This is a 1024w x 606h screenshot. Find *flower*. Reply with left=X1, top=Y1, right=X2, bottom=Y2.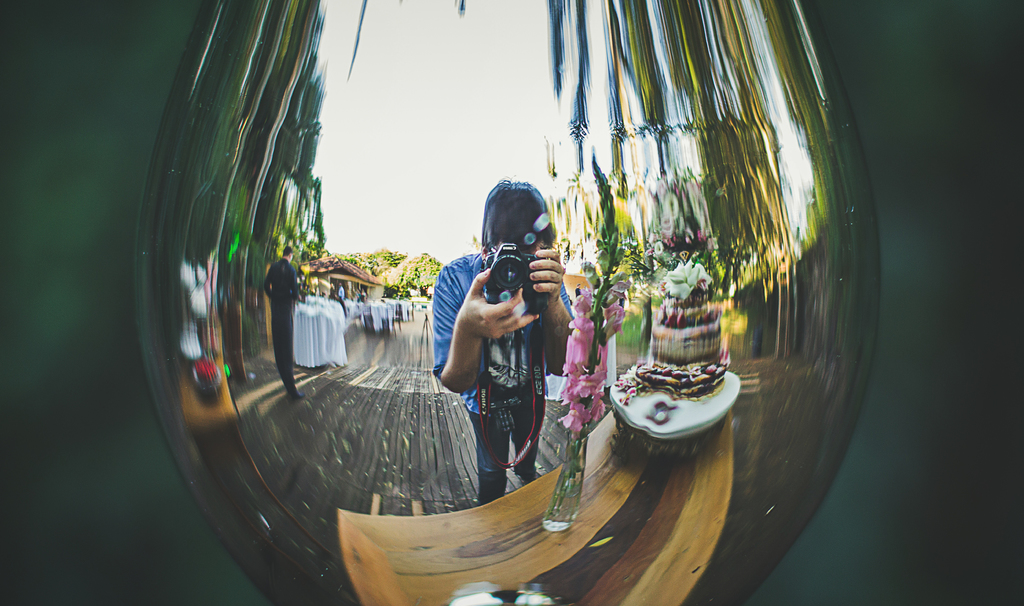
left=559, top=403, right=587, bottom=429.
